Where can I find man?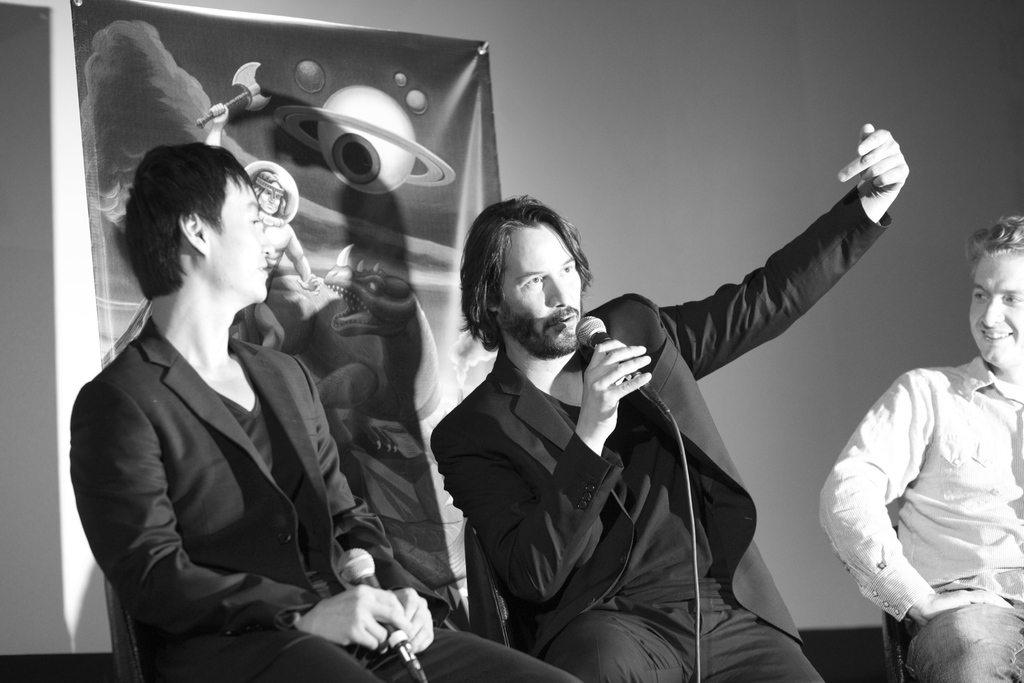
You can find it at locate(447, 131, 888, 673).
